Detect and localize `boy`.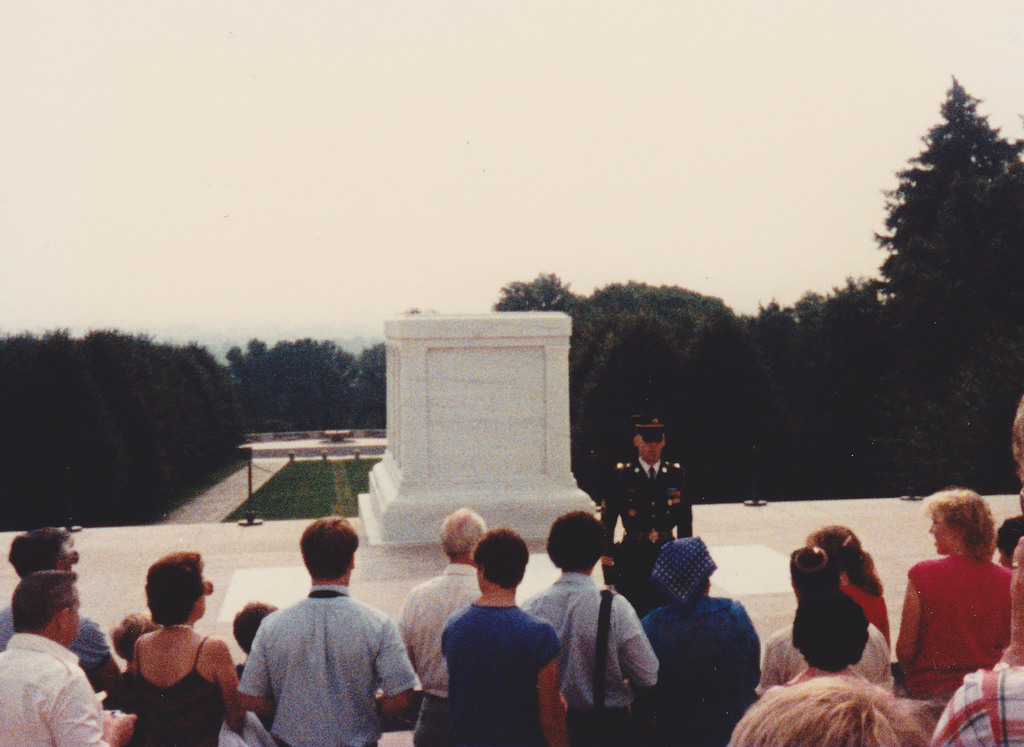
Localized at left=451, top=542, right=618, bottom=725.
